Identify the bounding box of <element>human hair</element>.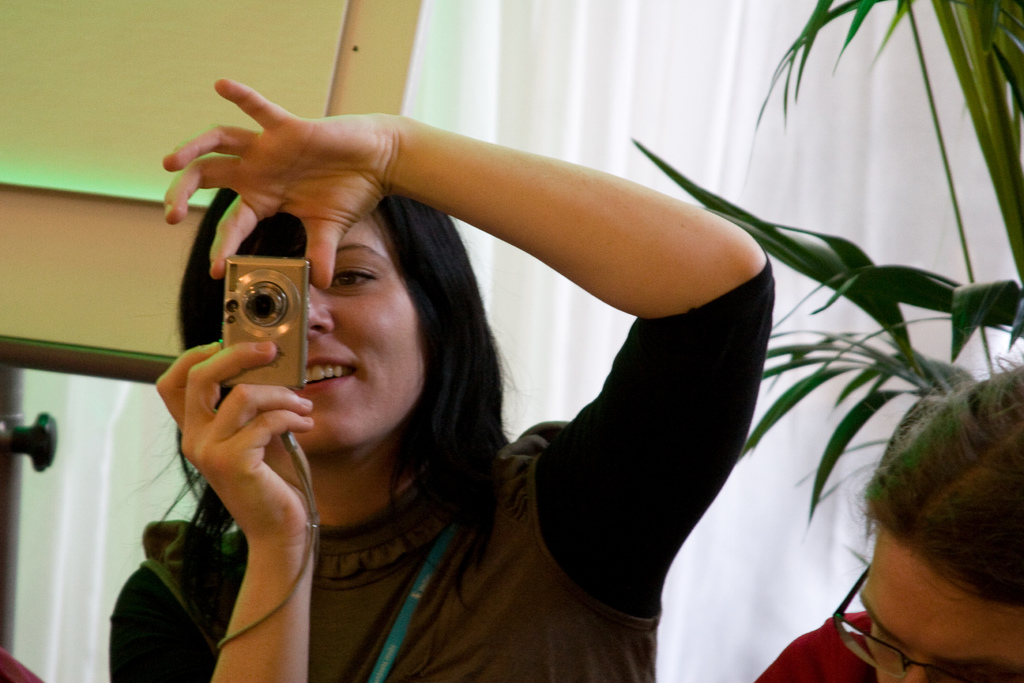
{"left": 202, "top": 172, "right": 543, "bottom": 538}.
